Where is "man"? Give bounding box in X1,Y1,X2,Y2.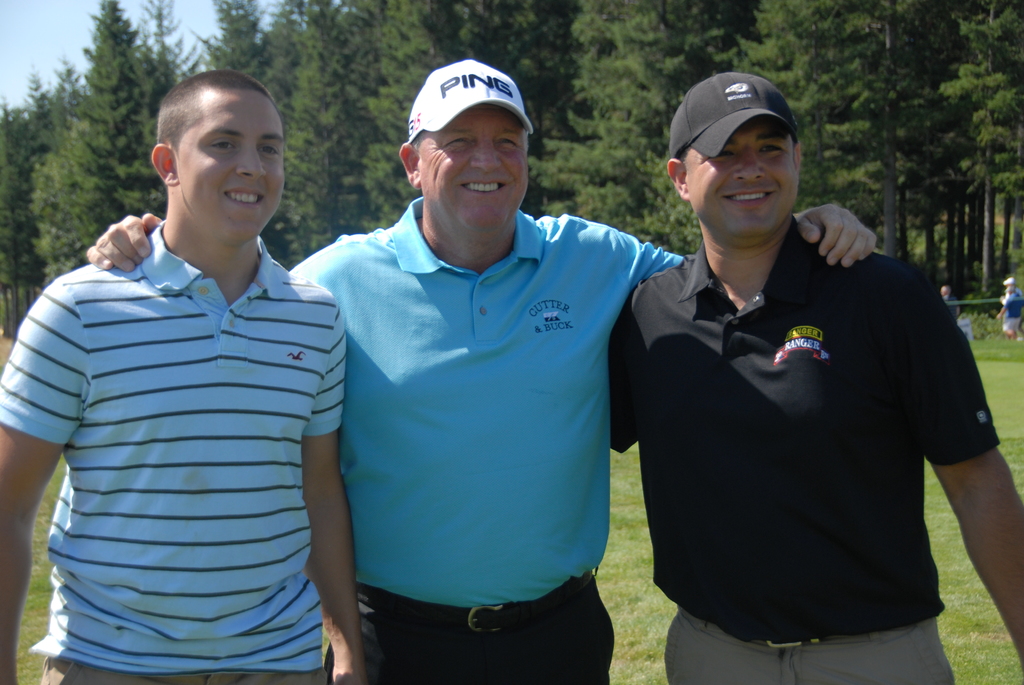
82,58,879,684.
